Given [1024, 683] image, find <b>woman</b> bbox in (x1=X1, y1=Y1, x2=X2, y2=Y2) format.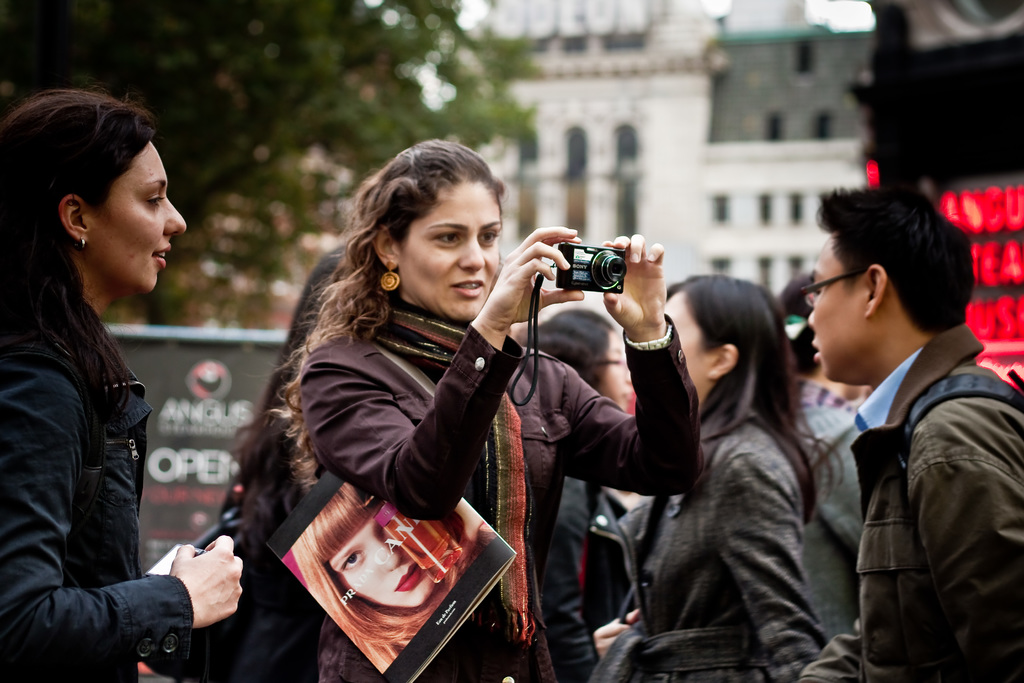
(x1=280, y1=126, x2=717, y2=682).
